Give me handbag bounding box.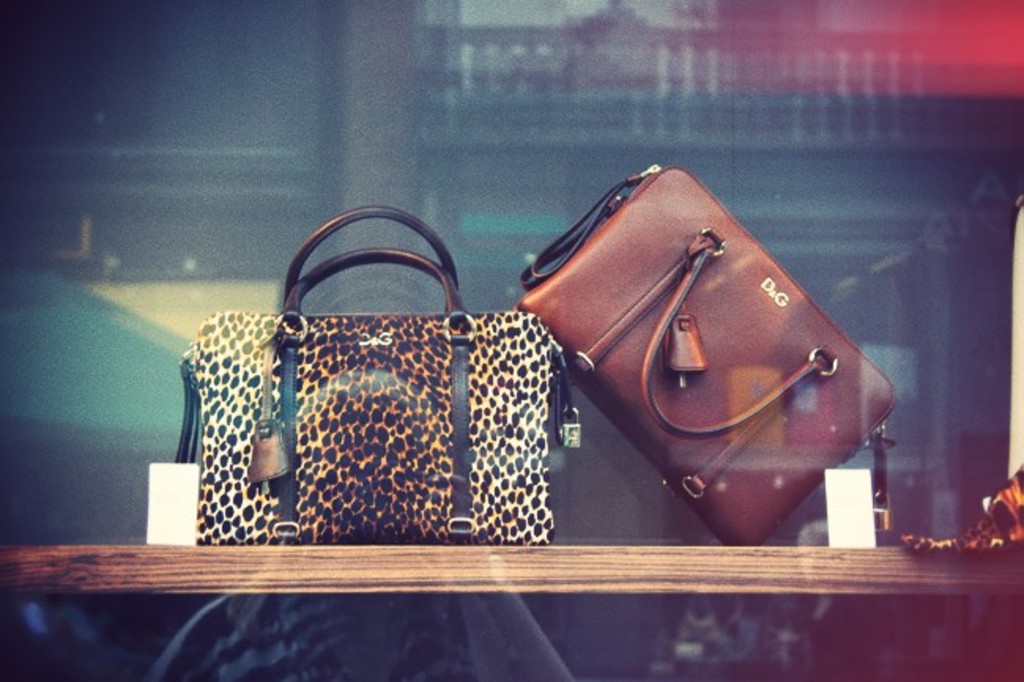
(512,162,904,548).
